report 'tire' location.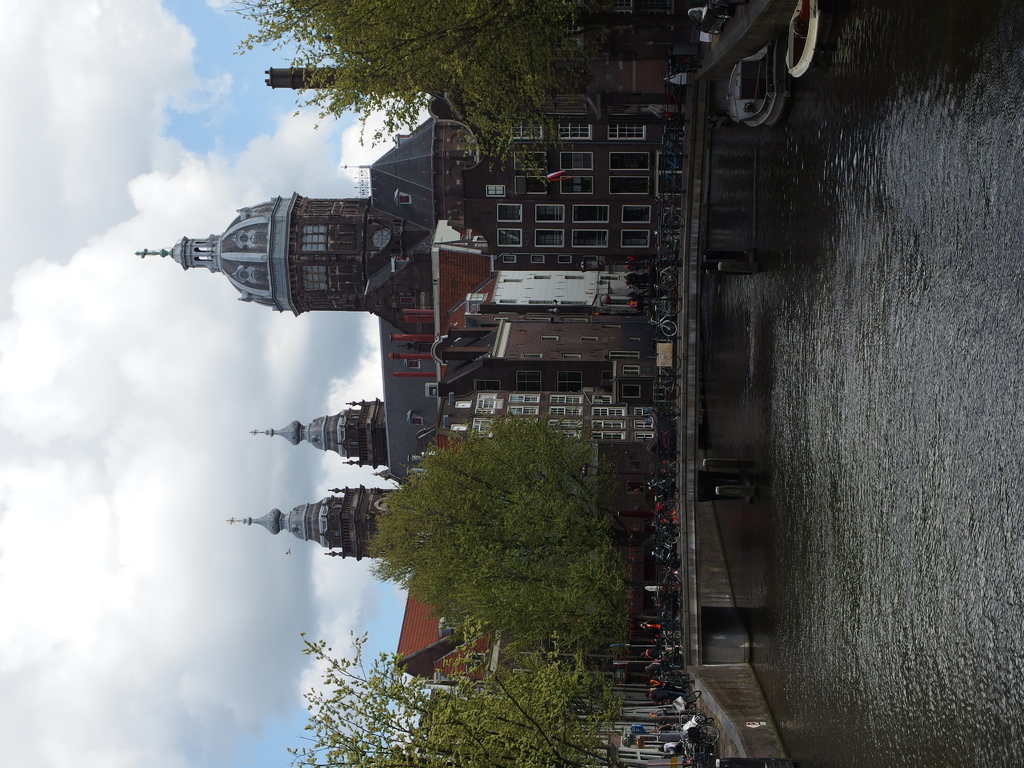
Report: detection(661, 498, 680, 516).
